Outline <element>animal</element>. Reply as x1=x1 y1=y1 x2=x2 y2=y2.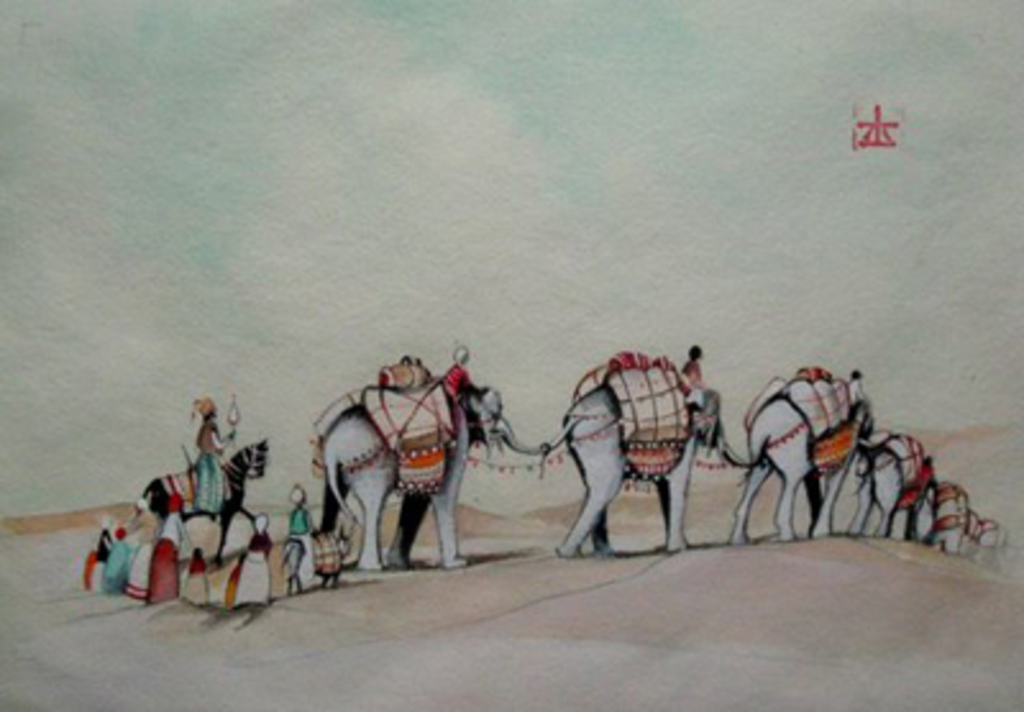
x1=315 y1=376 x2=545 y2=563.
